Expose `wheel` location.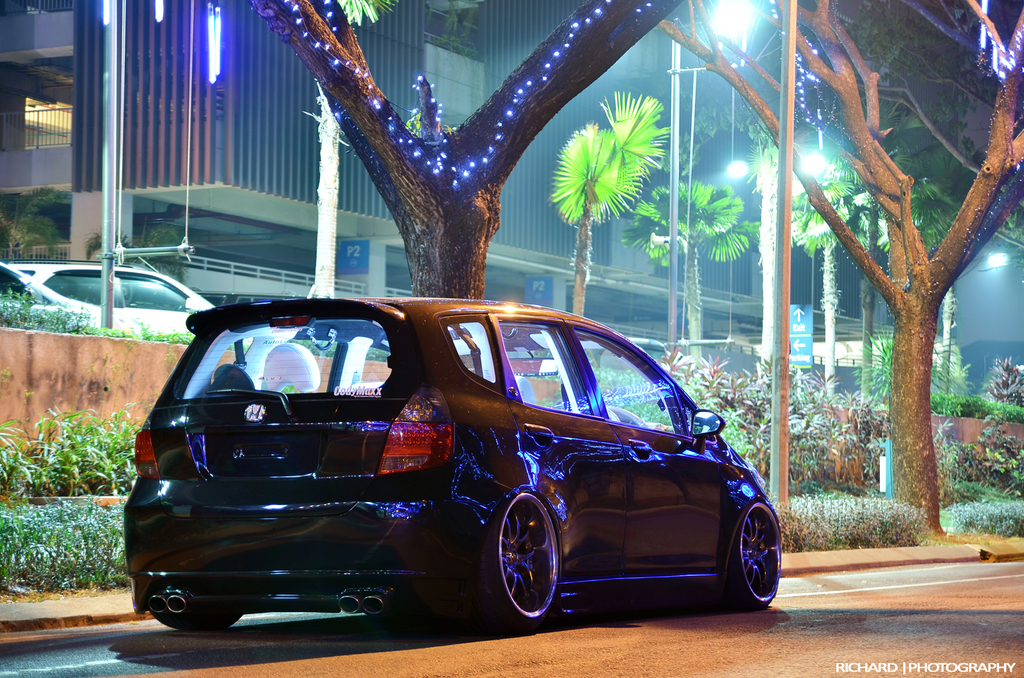
Exposed at pyautogui.locateOnScreen(491, 507, 564, 627).
